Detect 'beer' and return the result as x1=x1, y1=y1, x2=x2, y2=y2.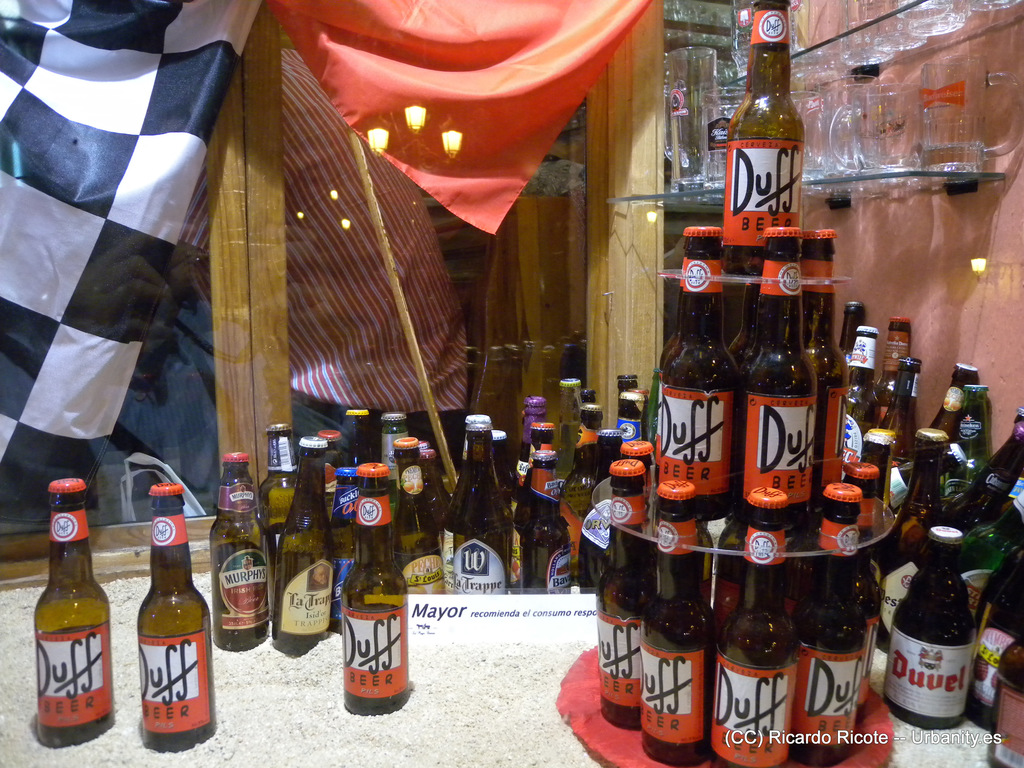
x1=138, y1=485, x2=206, y2=754.
